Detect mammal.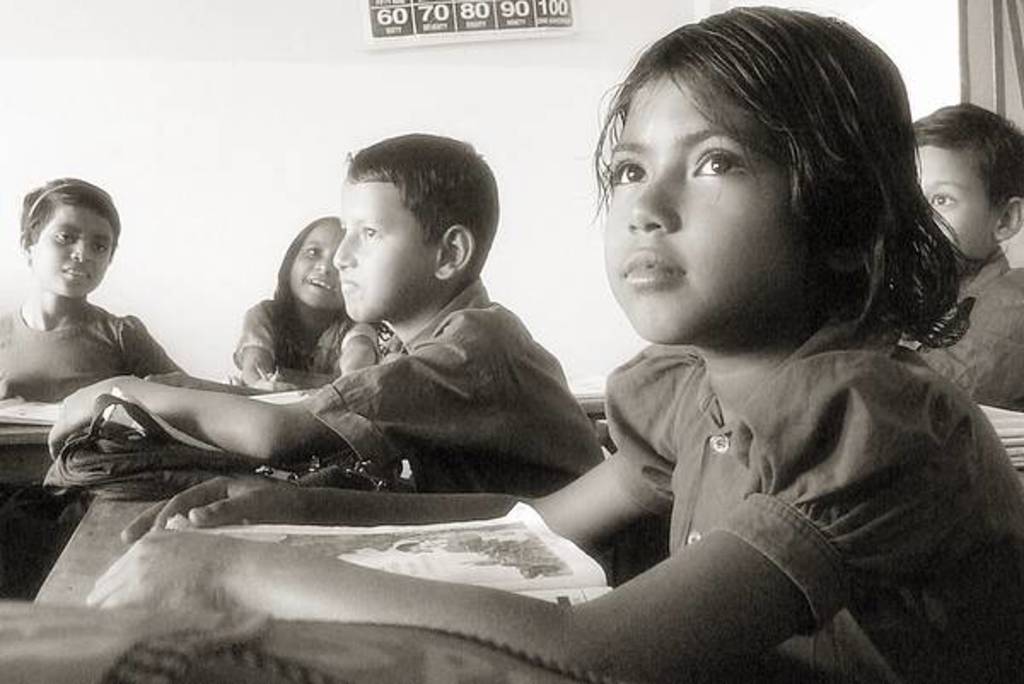
Detected at bbox=(220, 205, 404, 495).
